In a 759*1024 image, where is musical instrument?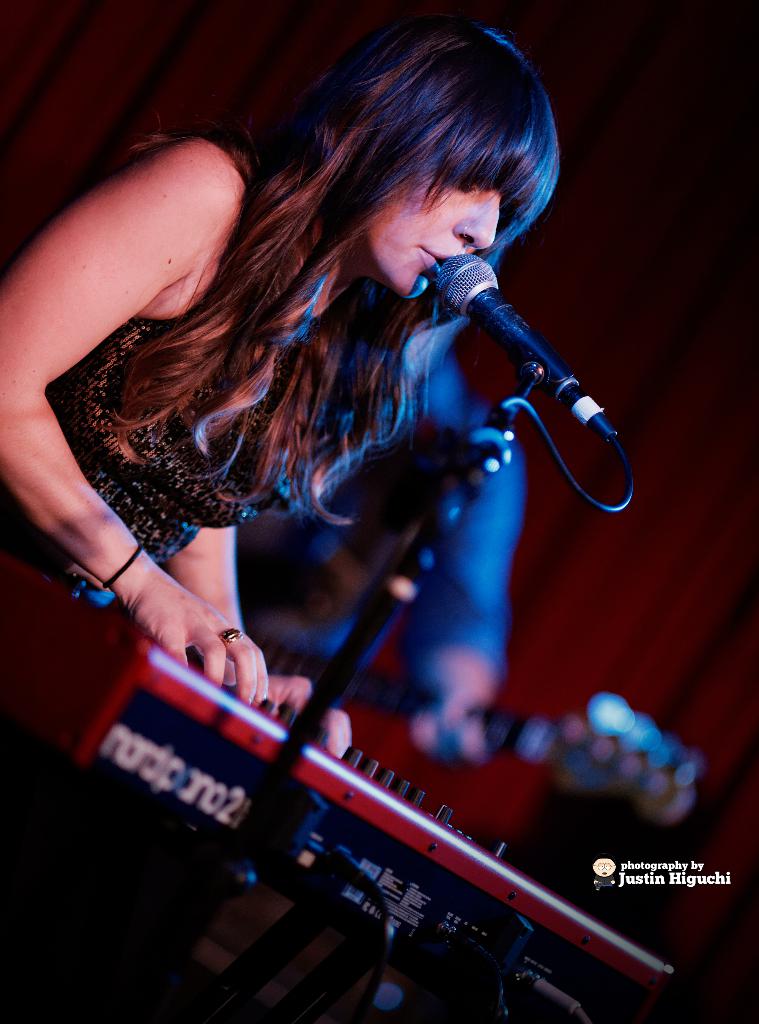
pyautogui.locateOnScreen(0, 541, 687, 1023).
